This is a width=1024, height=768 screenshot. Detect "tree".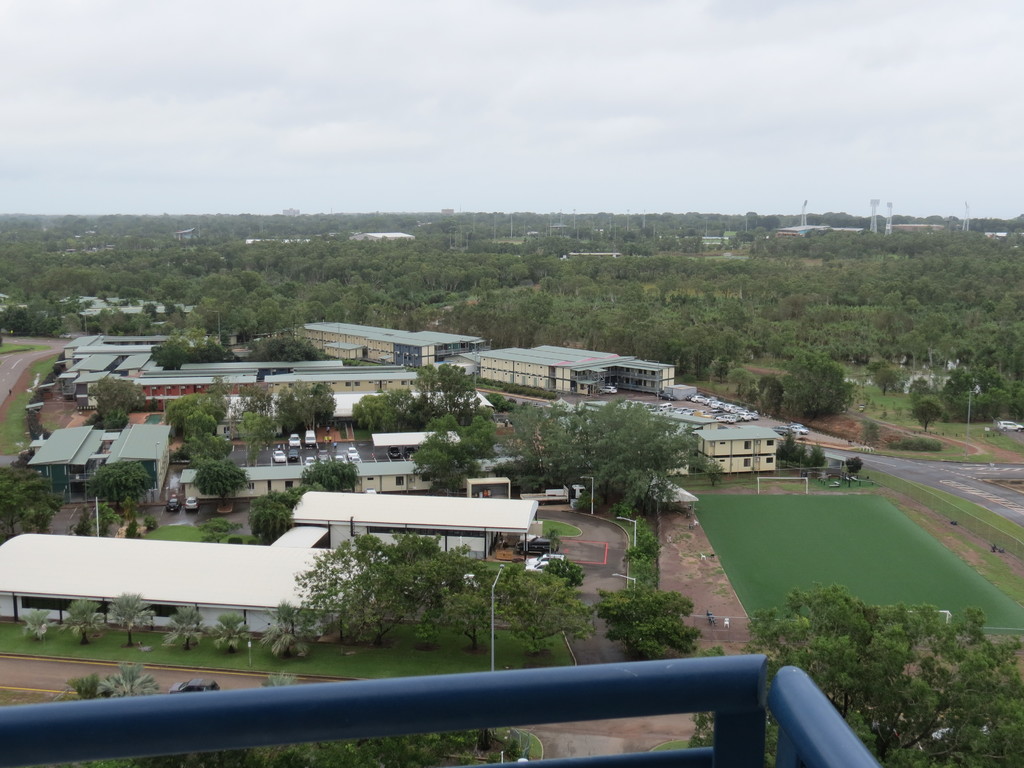
detection(60, 596, 106, 648).
